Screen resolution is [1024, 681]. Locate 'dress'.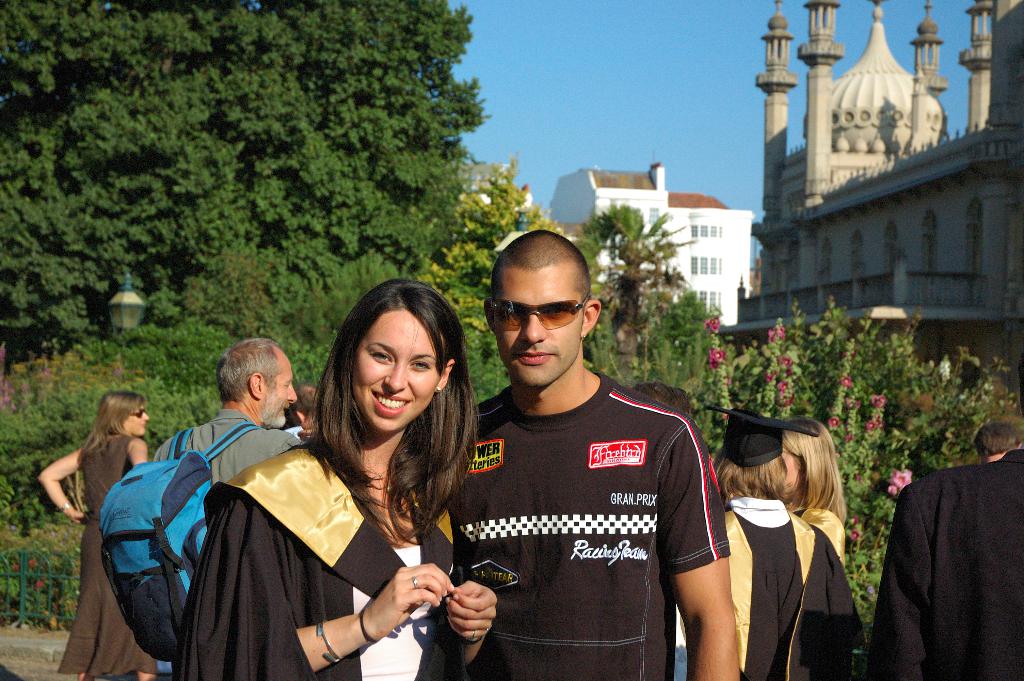
52:434:139:680.
